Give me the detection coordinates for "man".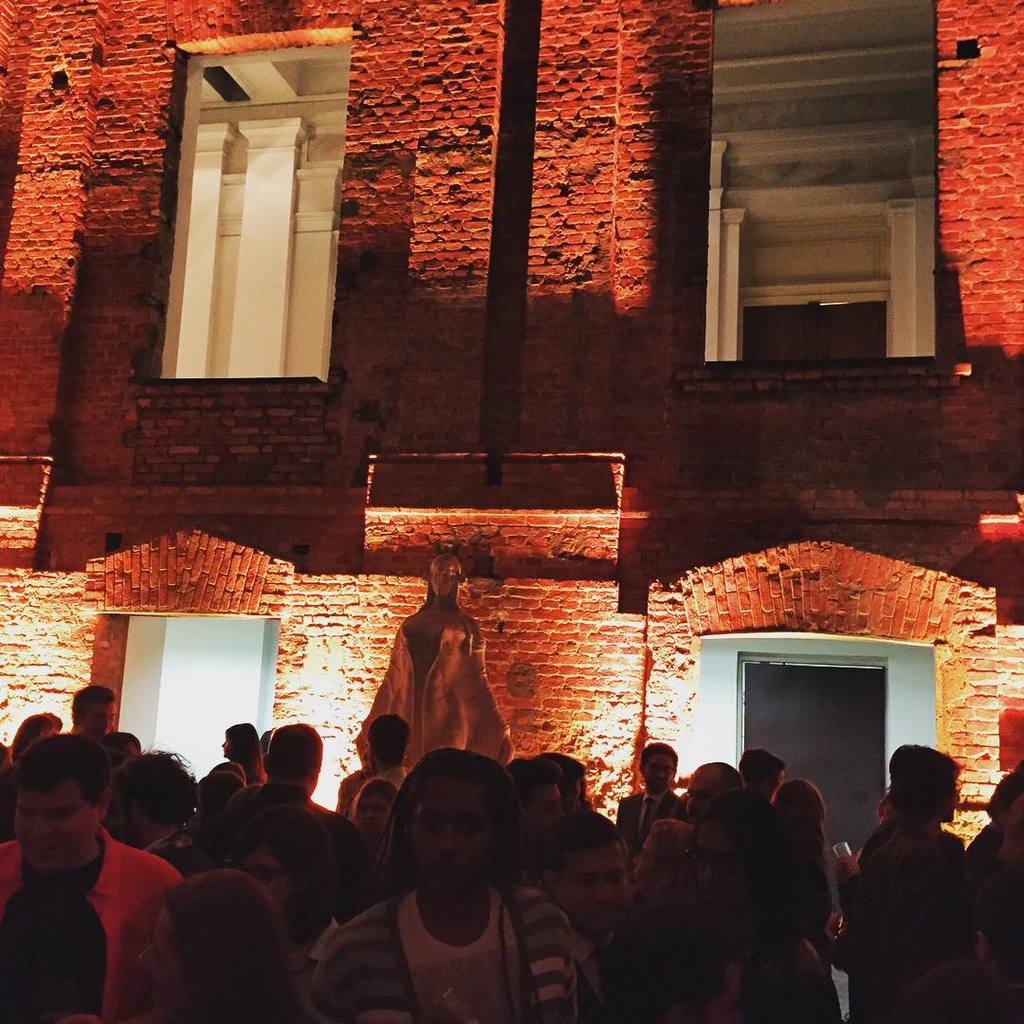
76/680/113/745.
